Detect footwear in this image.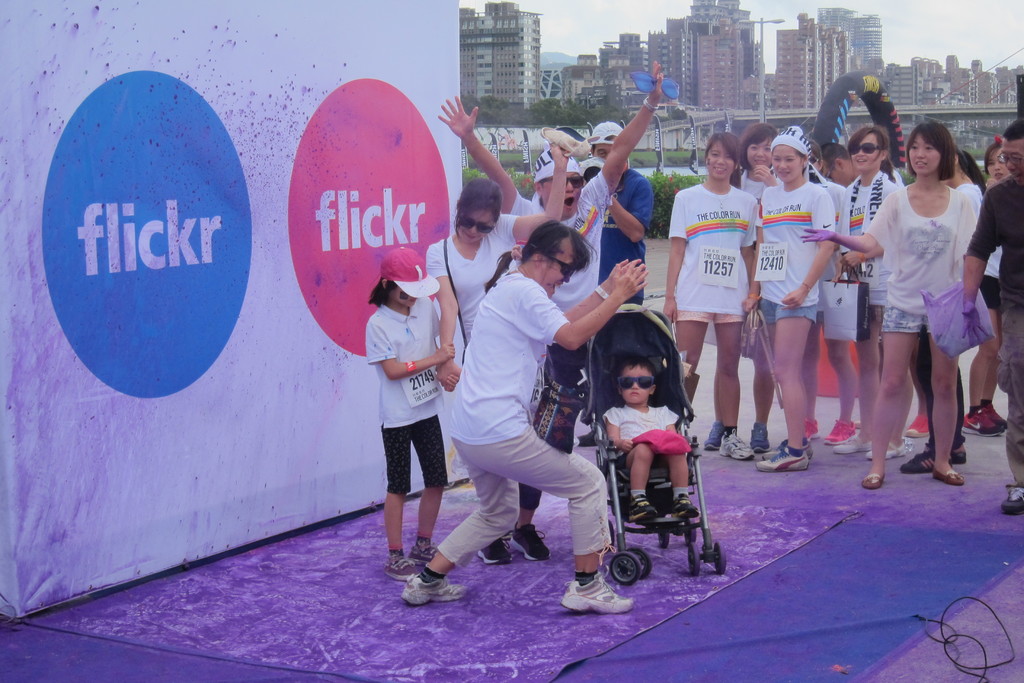
Detection: 628/492/657/525.
